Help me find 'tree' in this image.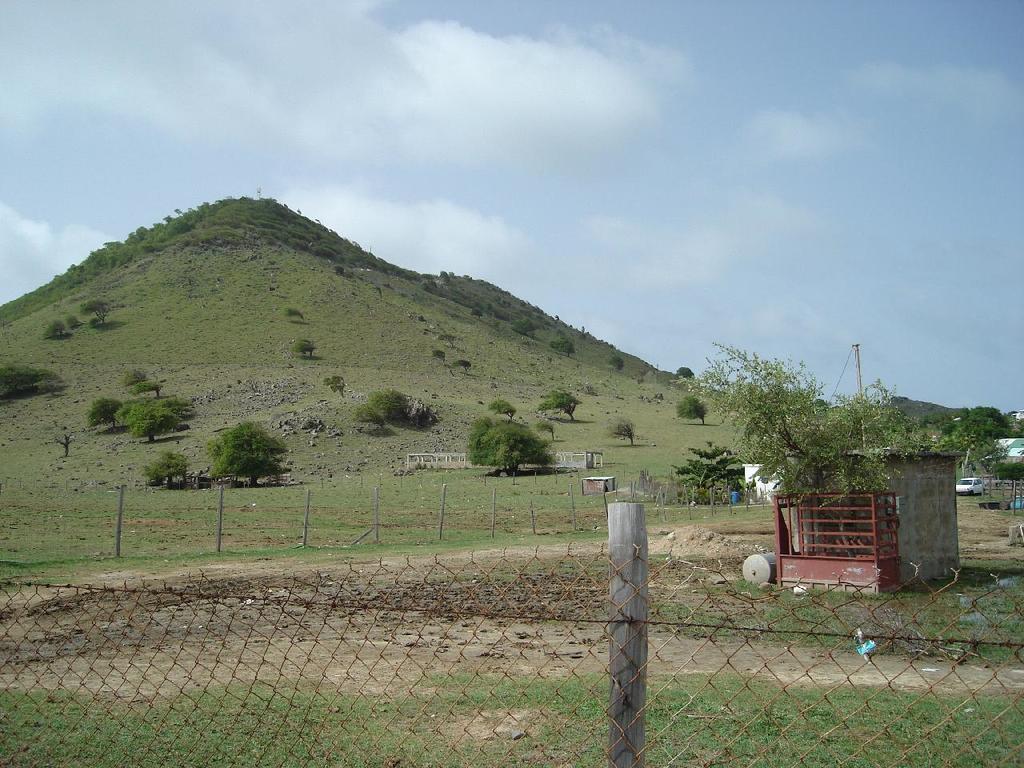
Found it: bbox(0, 362, 54, 394).
